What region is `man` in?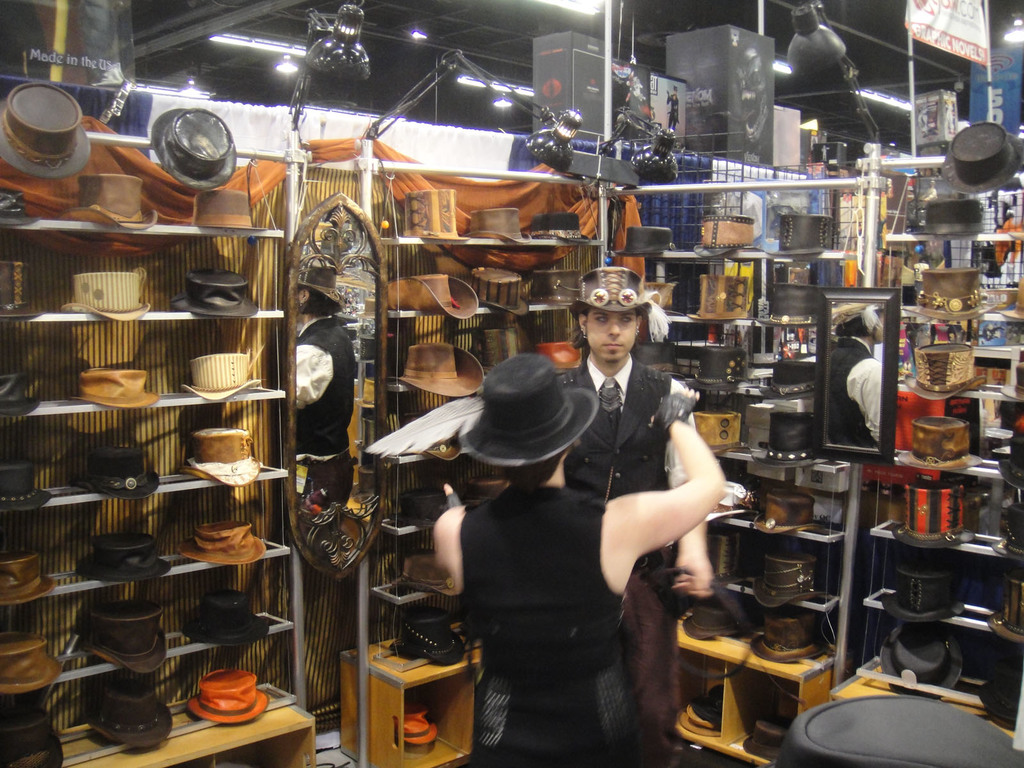
552:258:739:767.
